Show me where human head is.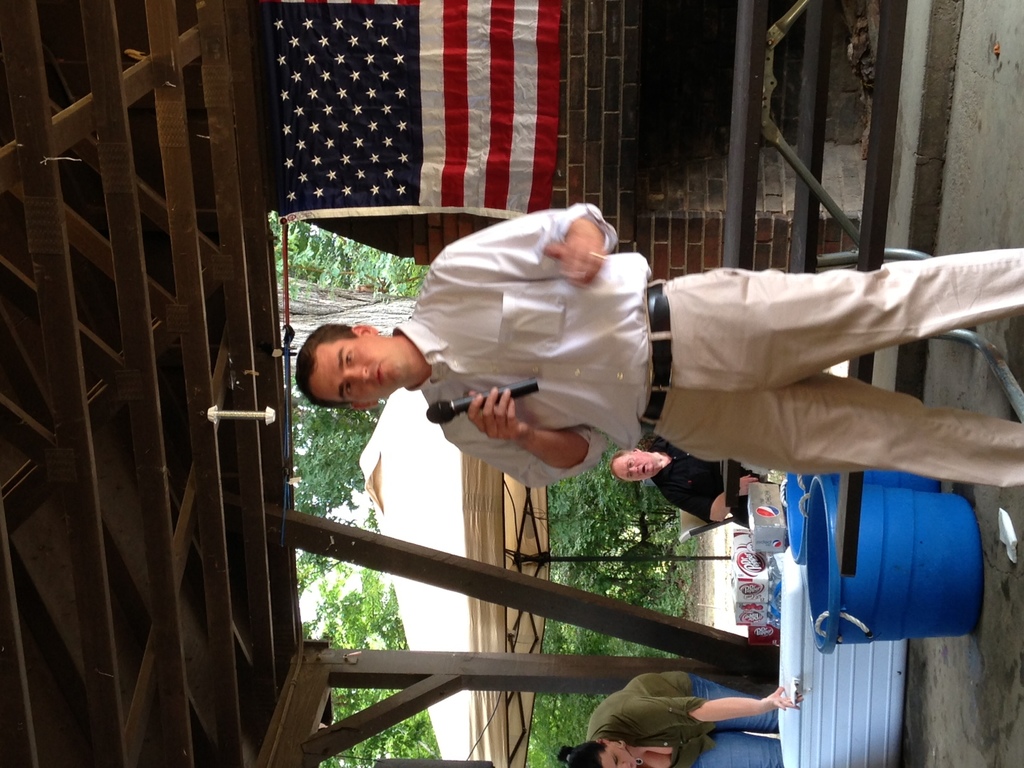
human head is at 552:738:639:767.
